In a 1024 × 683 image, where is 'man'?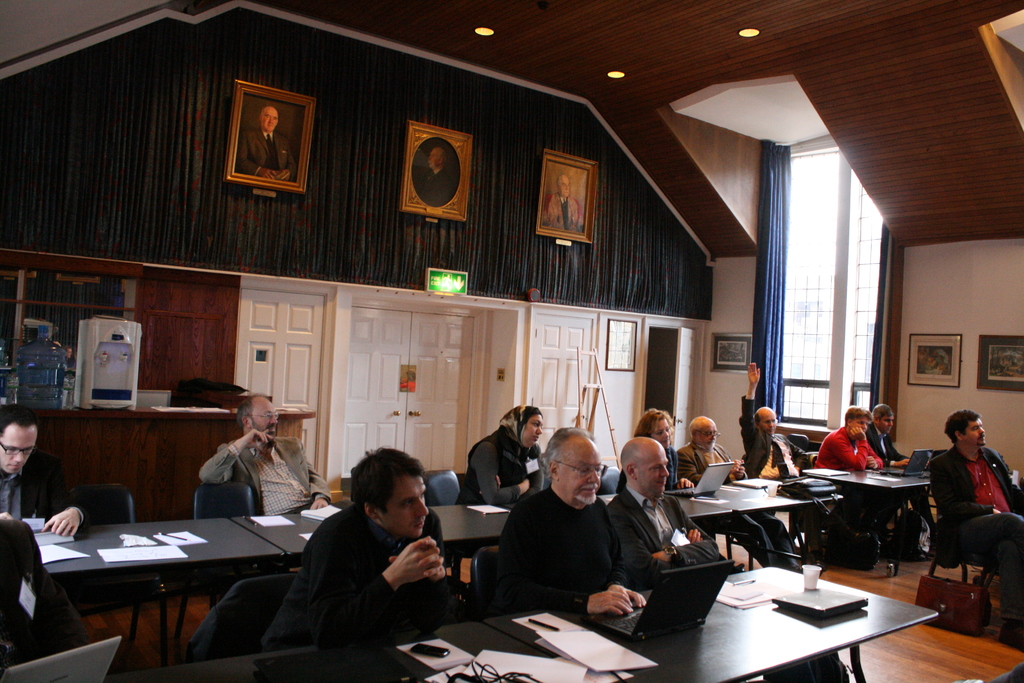
677,419,802,568.
